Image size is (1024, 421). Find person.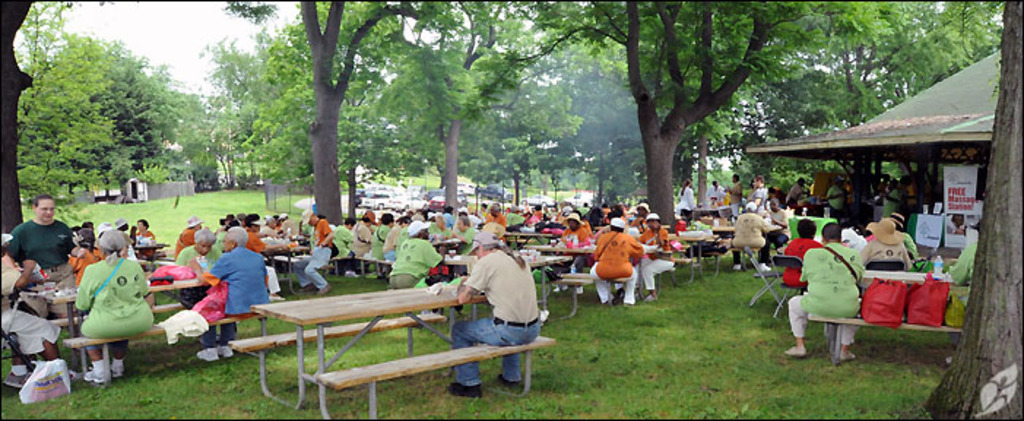
x1=707, y1=184, x2=727, y2=202.
